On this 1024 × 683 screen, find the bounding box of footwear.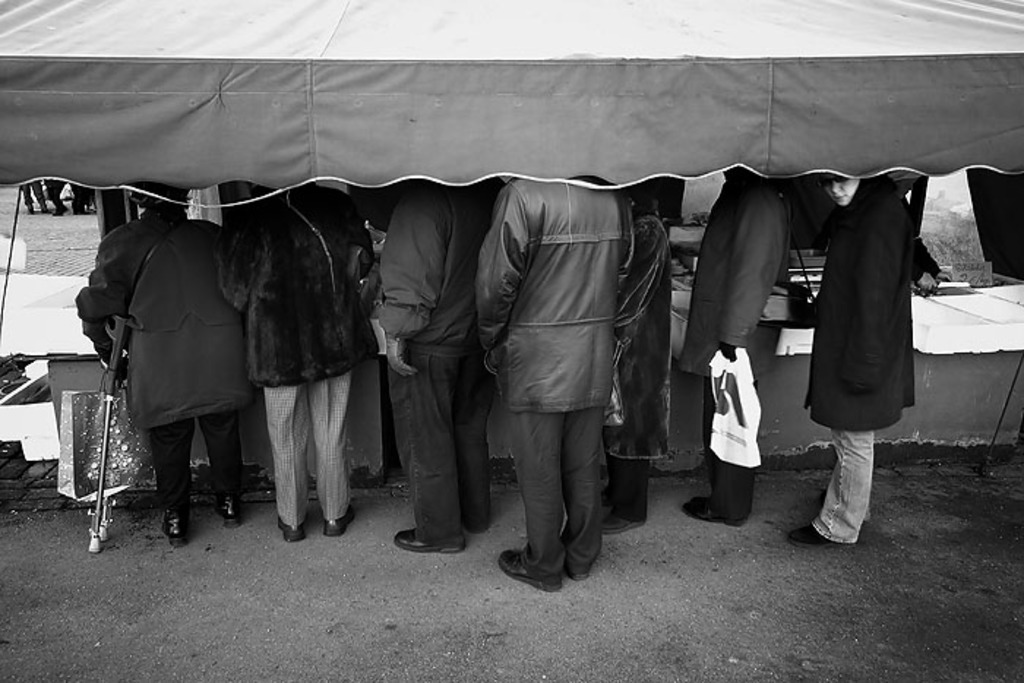
Bounding box: [790,516,848,553].
